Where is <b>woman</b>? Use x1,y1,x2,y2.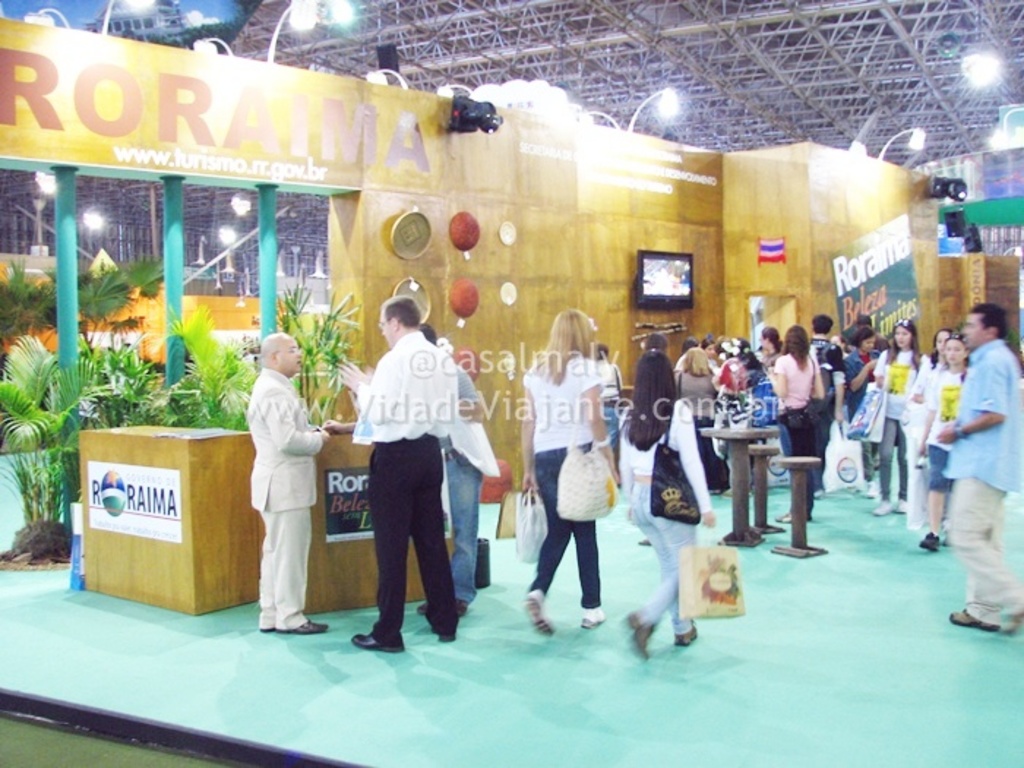
875,319,922,516.
